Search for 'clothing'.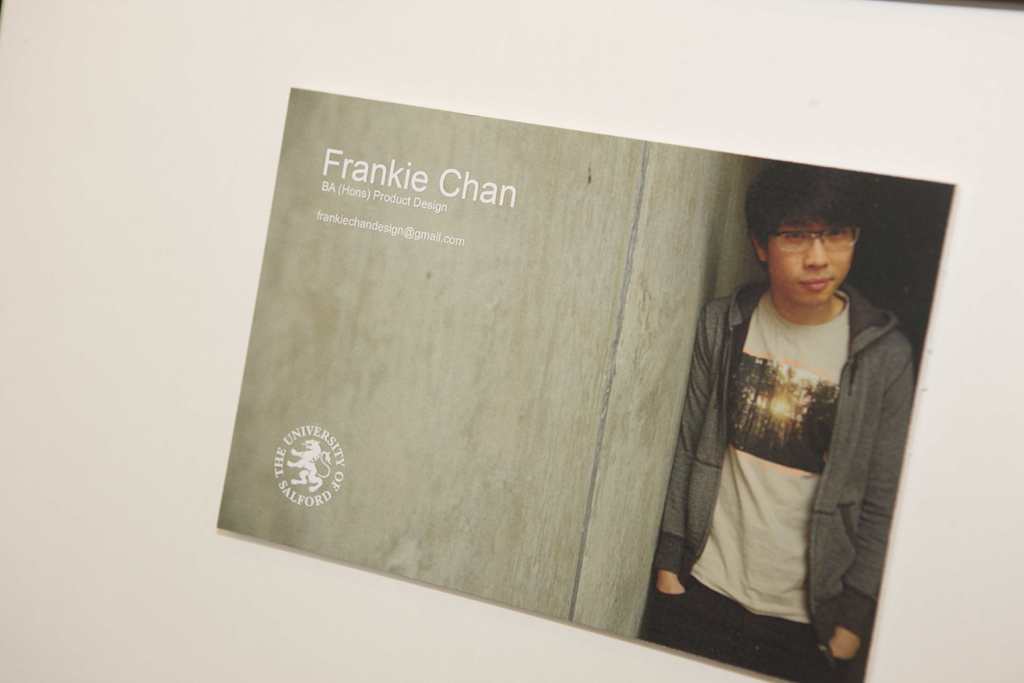
Found at [660, 236, 919, 646].
